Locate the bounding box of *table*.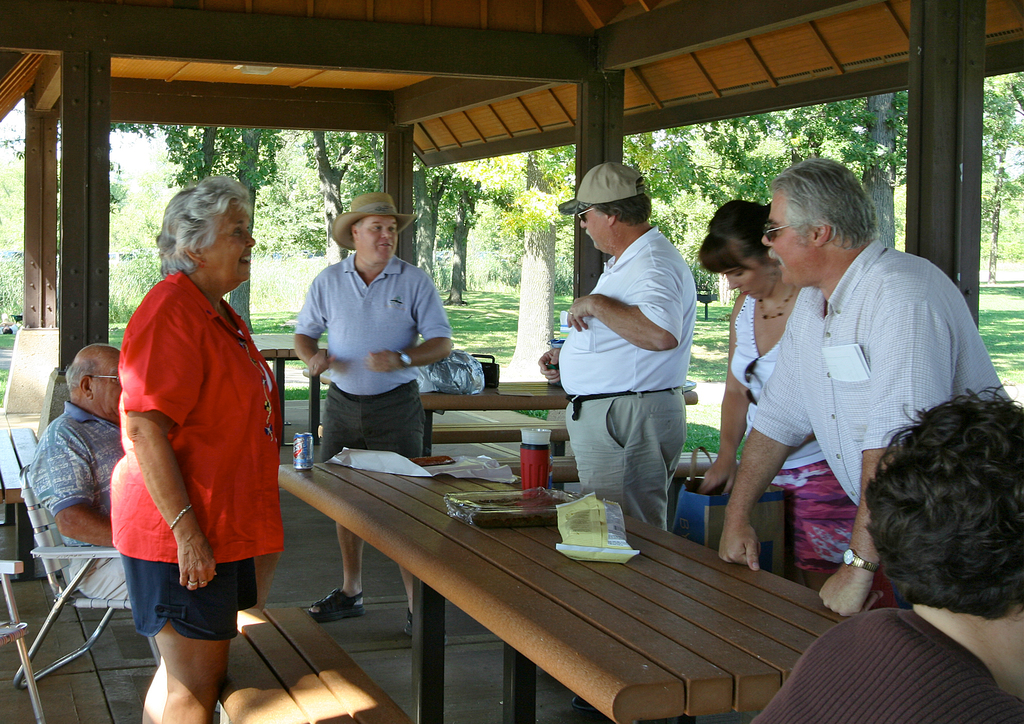
Bounding box: (x1=300, y1=372, x2=695, y2=467).
